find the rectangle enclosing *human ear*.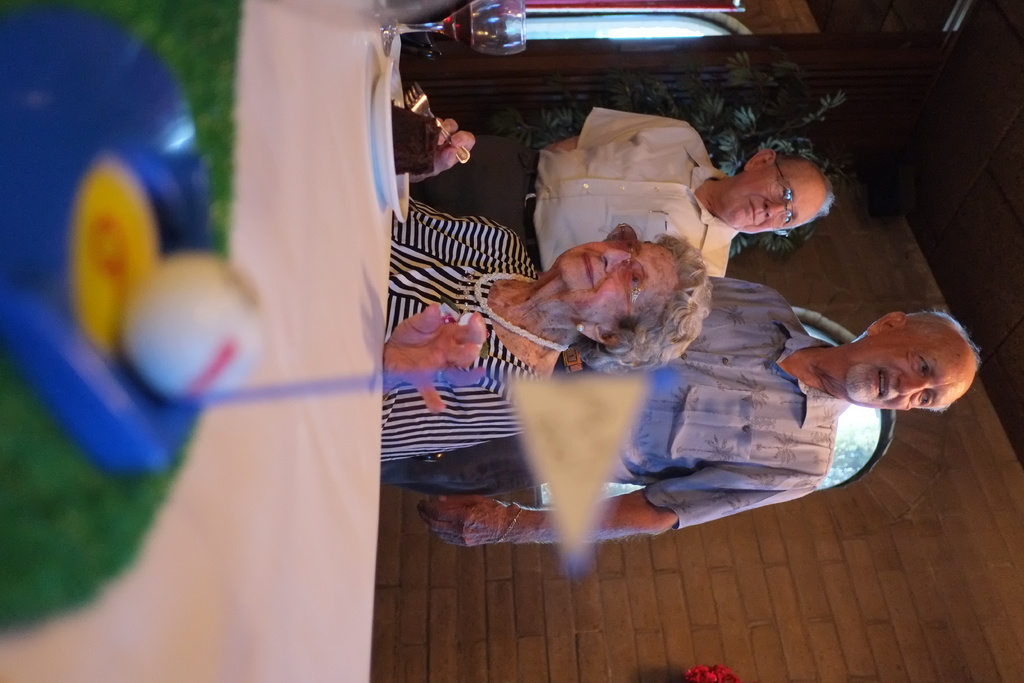
<bbox>573, 325, 624, 346</bbox>.
